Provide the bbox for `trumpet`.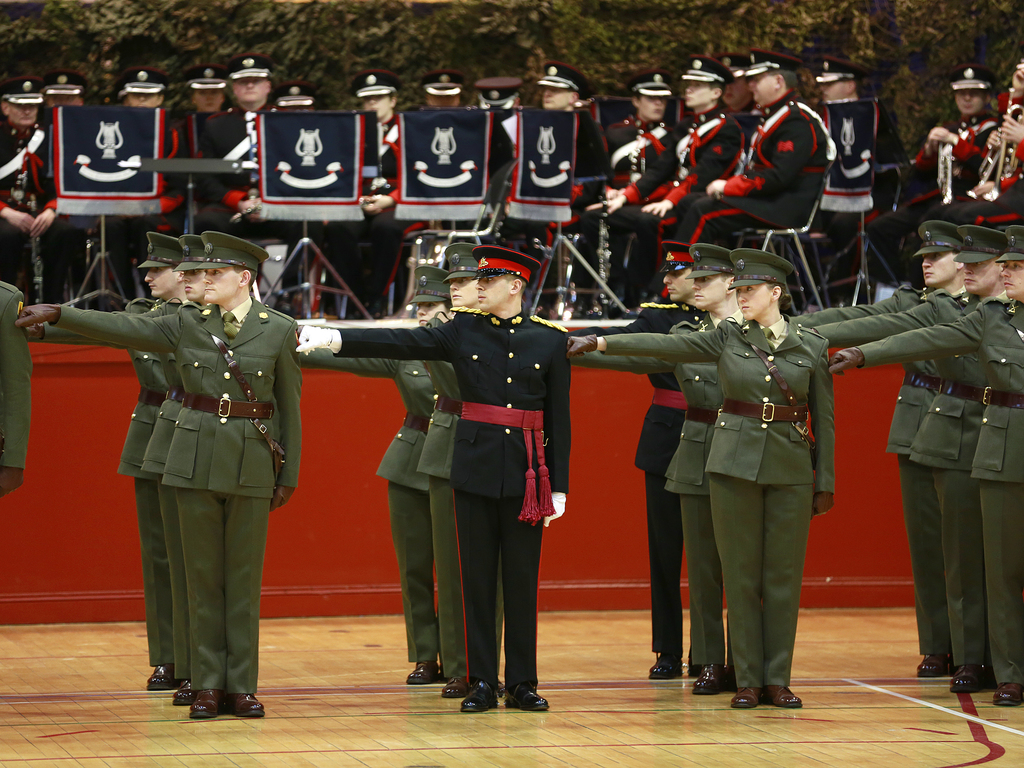
<bbox>932, 140, 955, 207</bbox>.
